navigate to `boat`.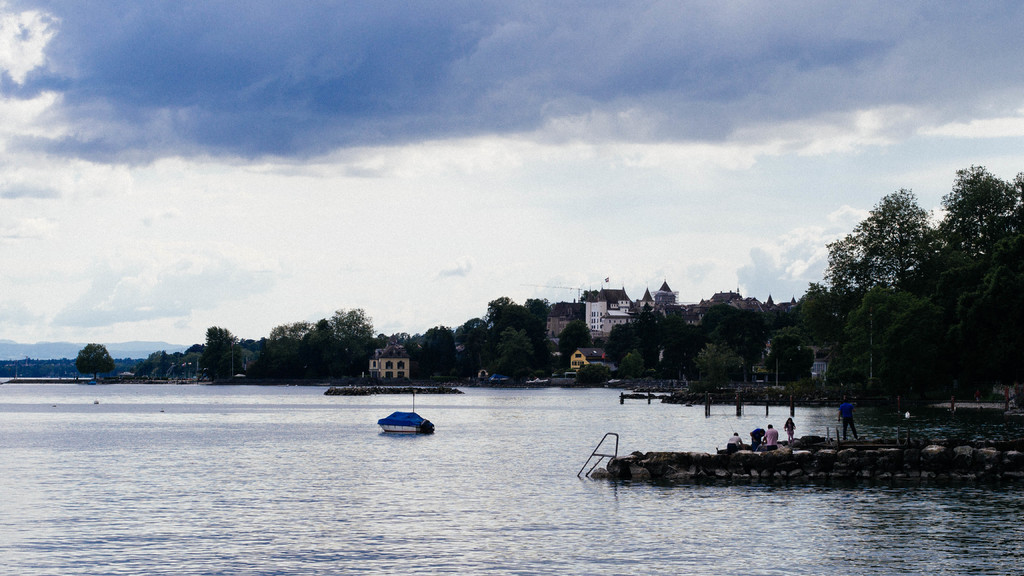
Navigation target: <region>372, 408, 430, 433</region>.
